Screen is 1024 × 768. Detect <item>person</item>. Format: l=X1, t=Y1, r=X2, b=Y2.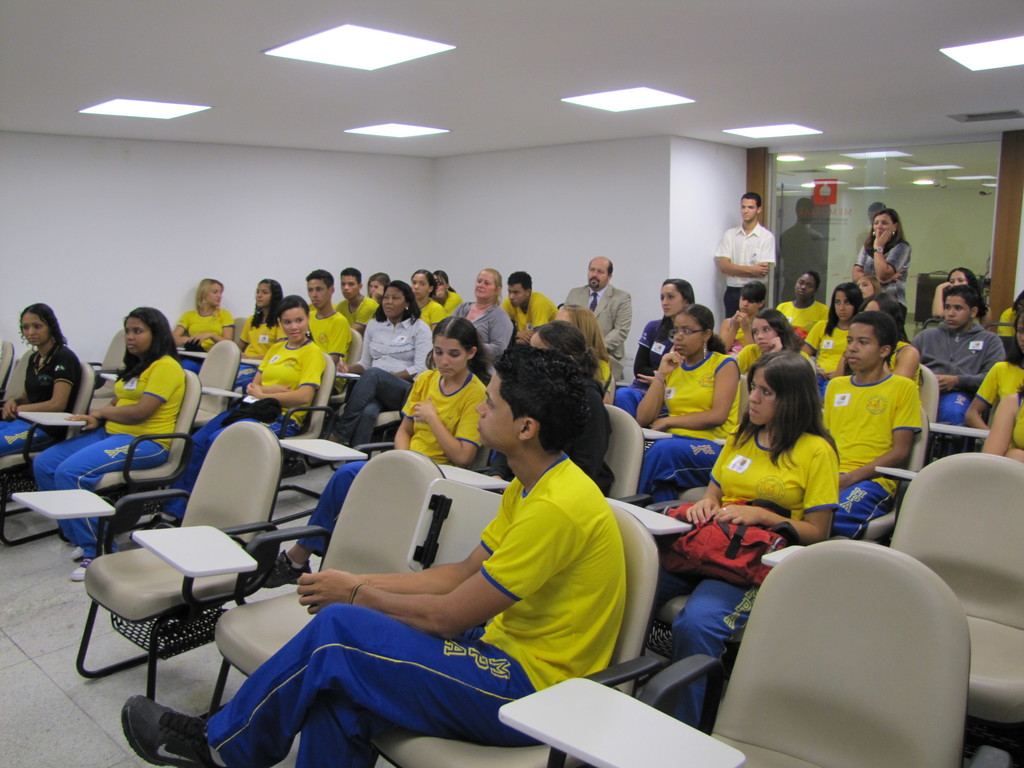
l=34, t=310, r=186, b=578.
